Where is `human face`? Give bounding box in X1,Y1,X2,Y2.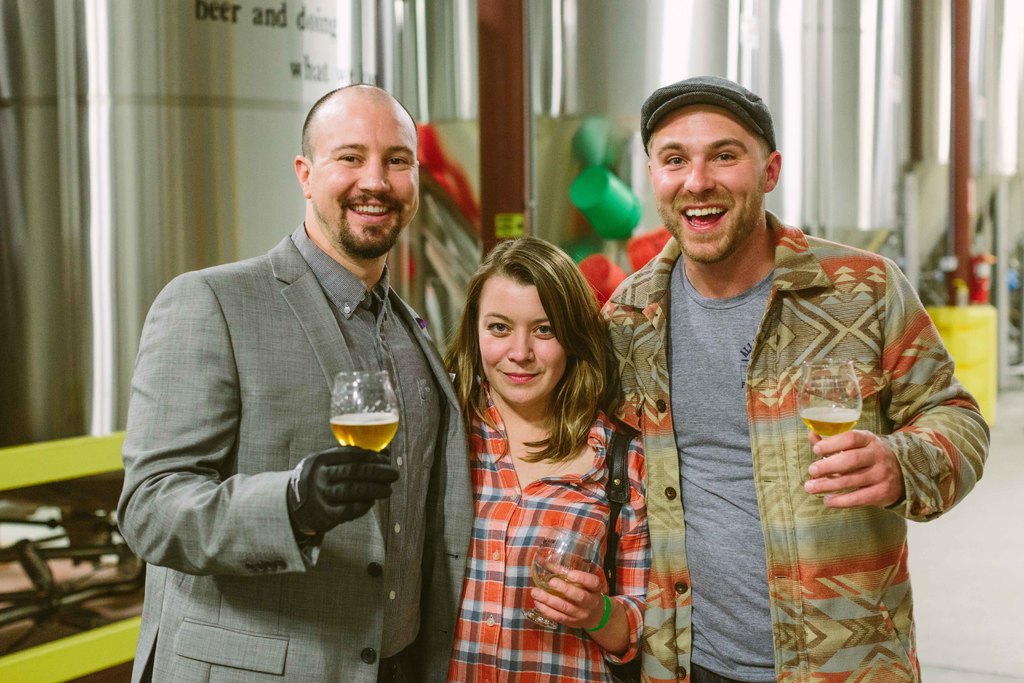
659,104,763,266.
